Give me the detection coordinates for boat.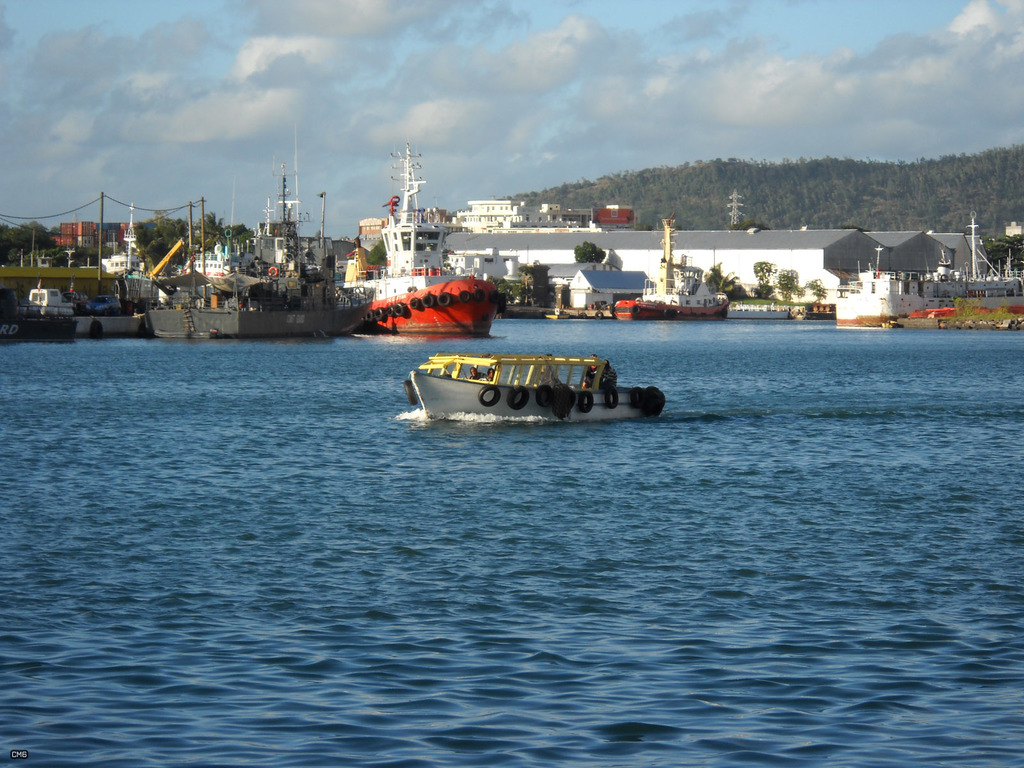
detection(143, 122, 382, 342).
